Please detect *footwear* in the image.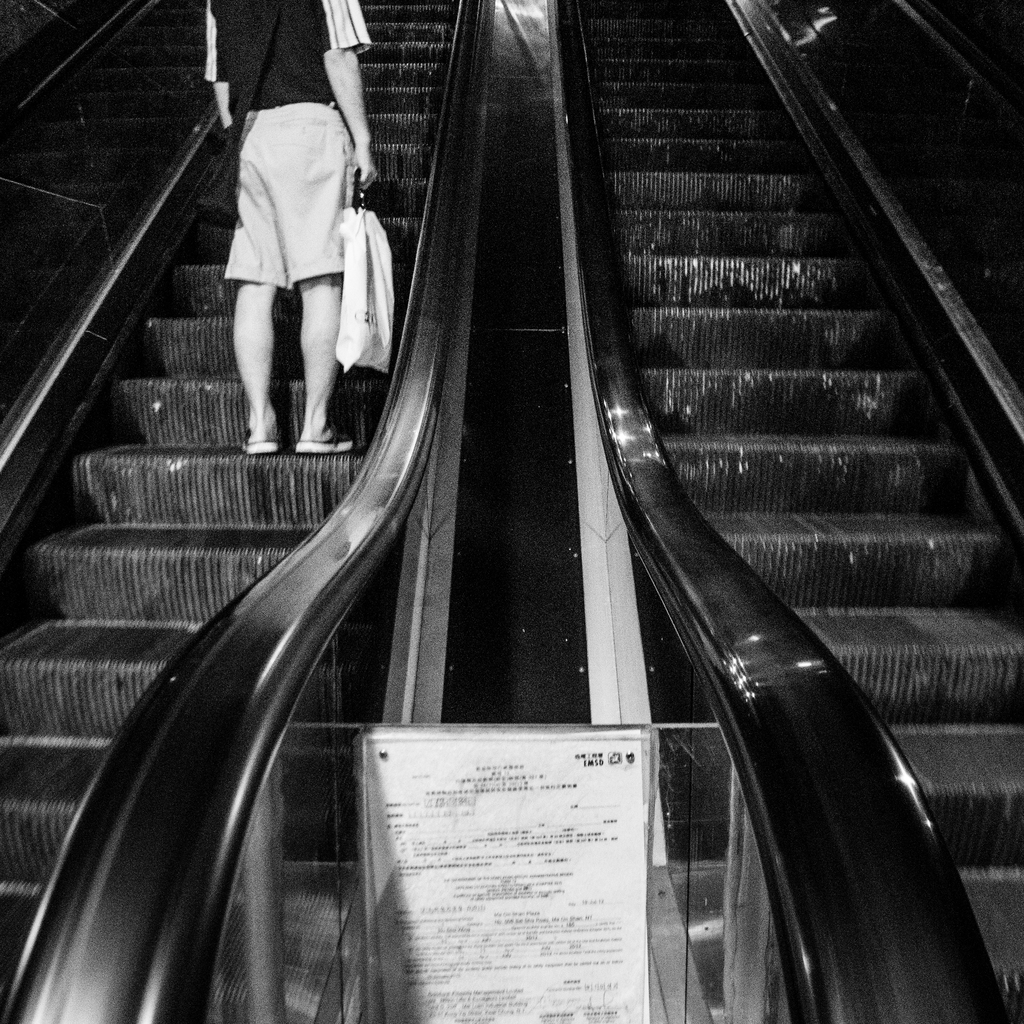
select_region(241, 428, 274, 457).
